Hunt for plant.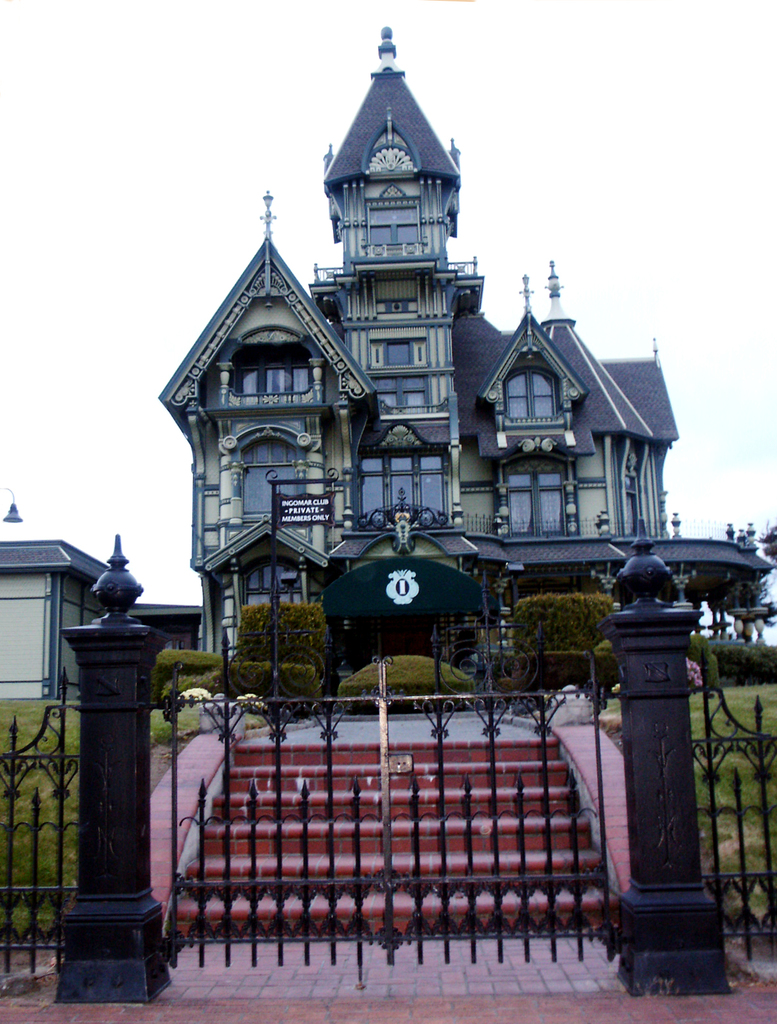
Hunted down at box(230, 601, 328, 690).
